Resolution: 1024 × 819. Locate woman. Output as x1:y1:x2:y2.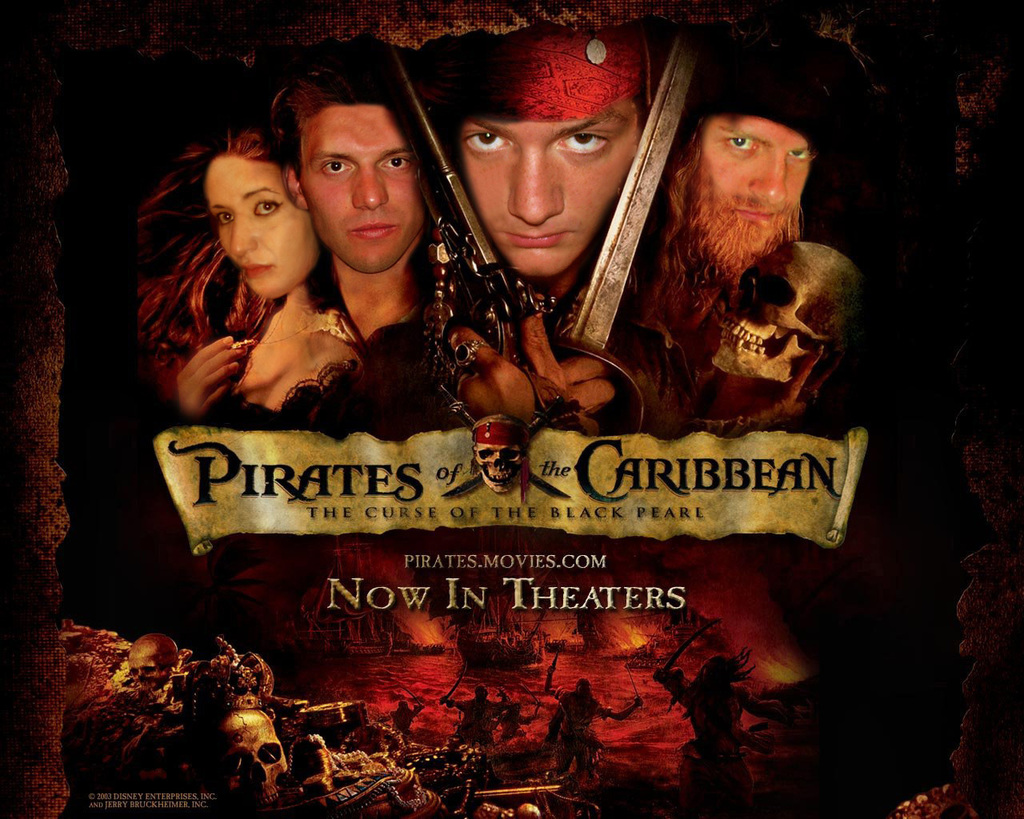
134:87:384:472.
